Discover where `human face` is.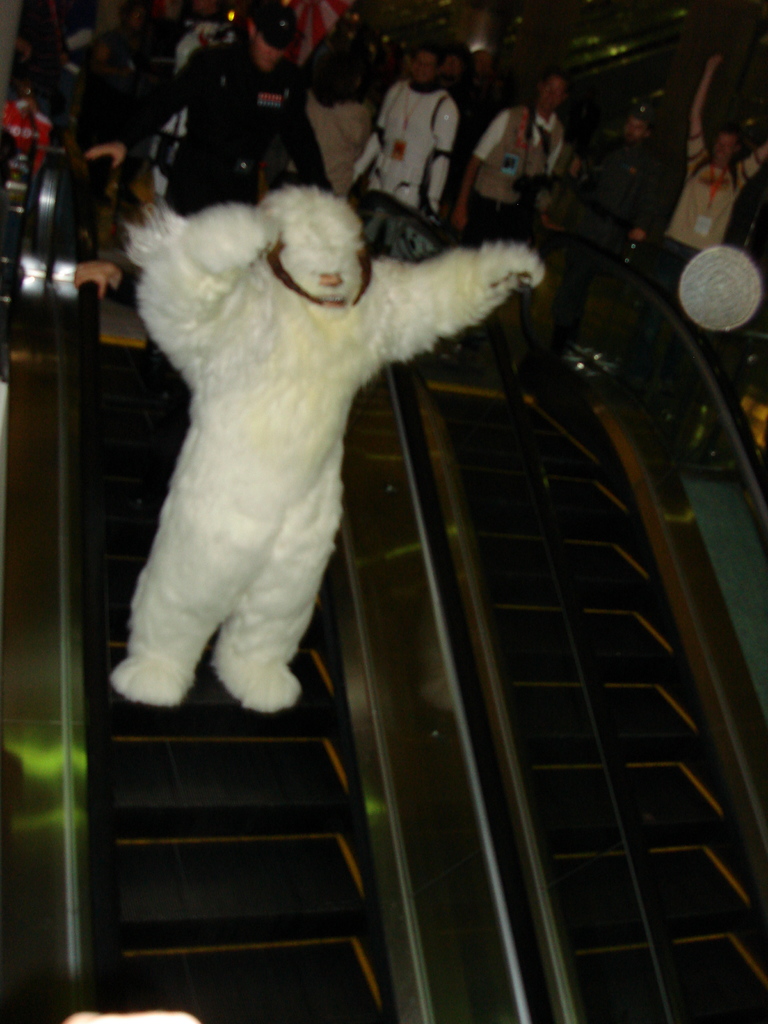
Discovered at {"x1": 260, "y1": 39, "x2": 282, "y2": 56}.
